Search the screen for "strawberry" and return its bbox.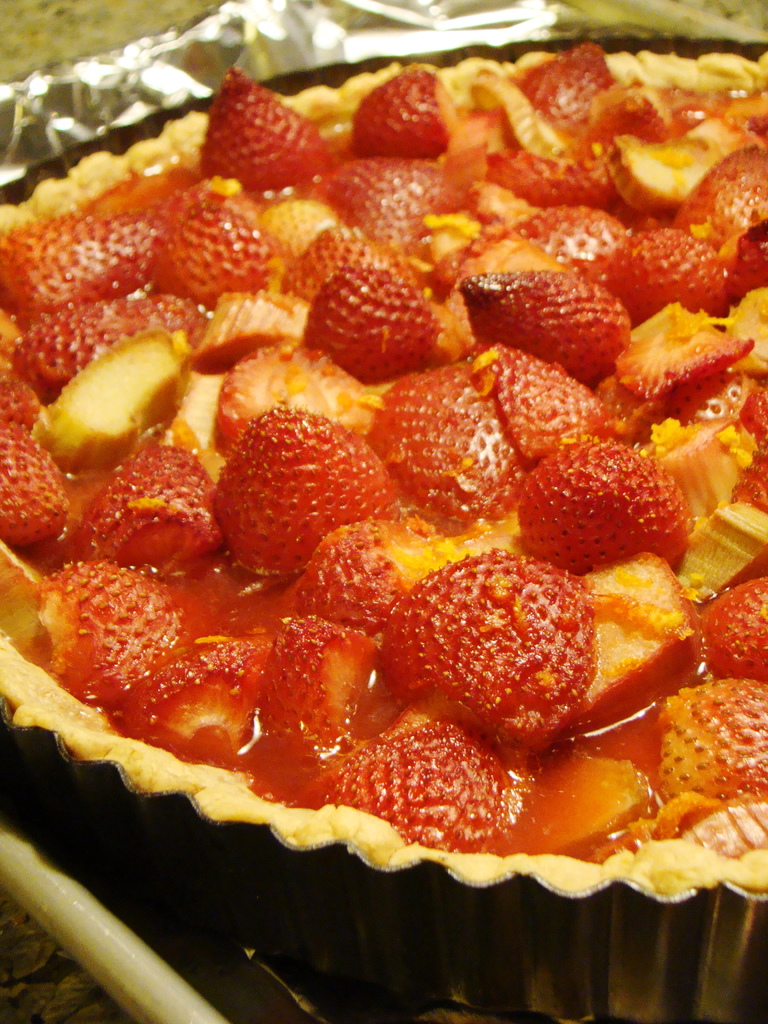
Found: (12, 303, 201, 410).
